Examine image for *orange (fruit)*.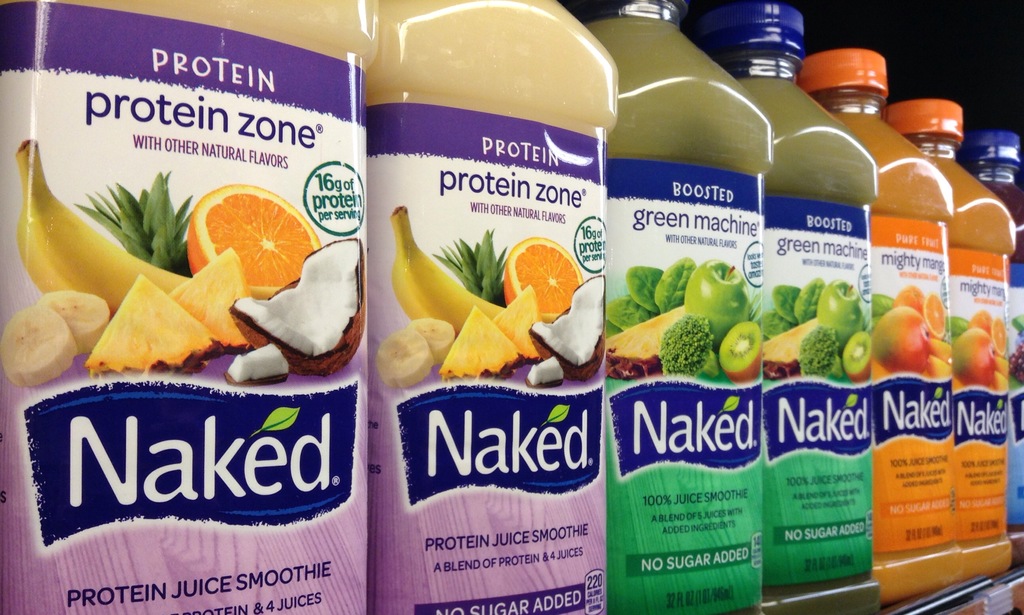
Examination result: crop(173, 181, 311, 284).
